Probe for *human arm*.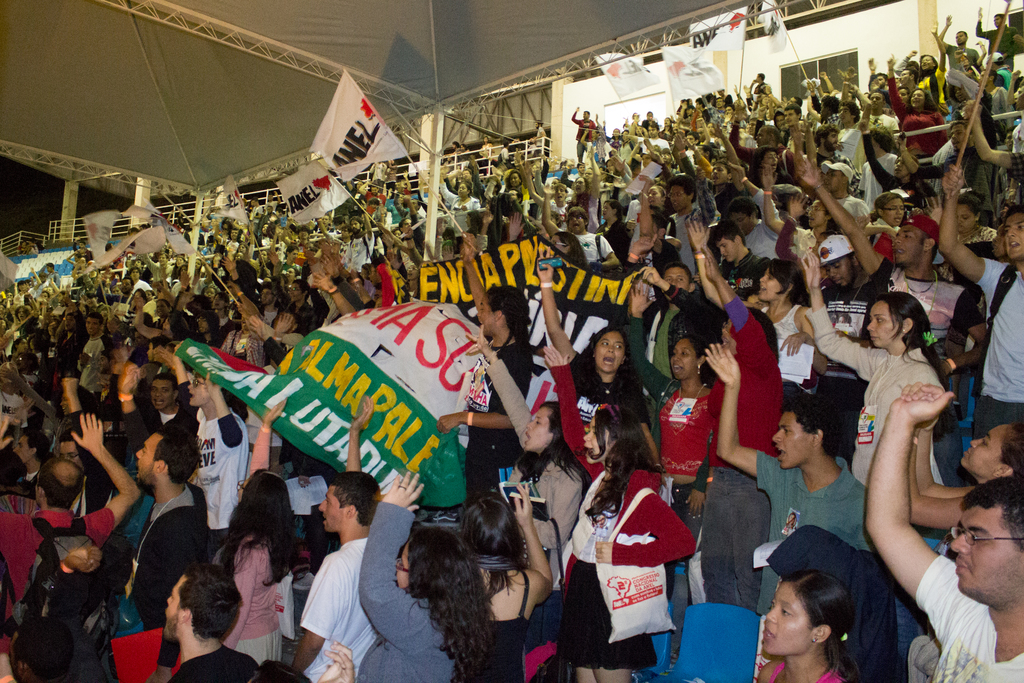
Probe result: [x1=934, y1=164, x2=993, y2=281].
